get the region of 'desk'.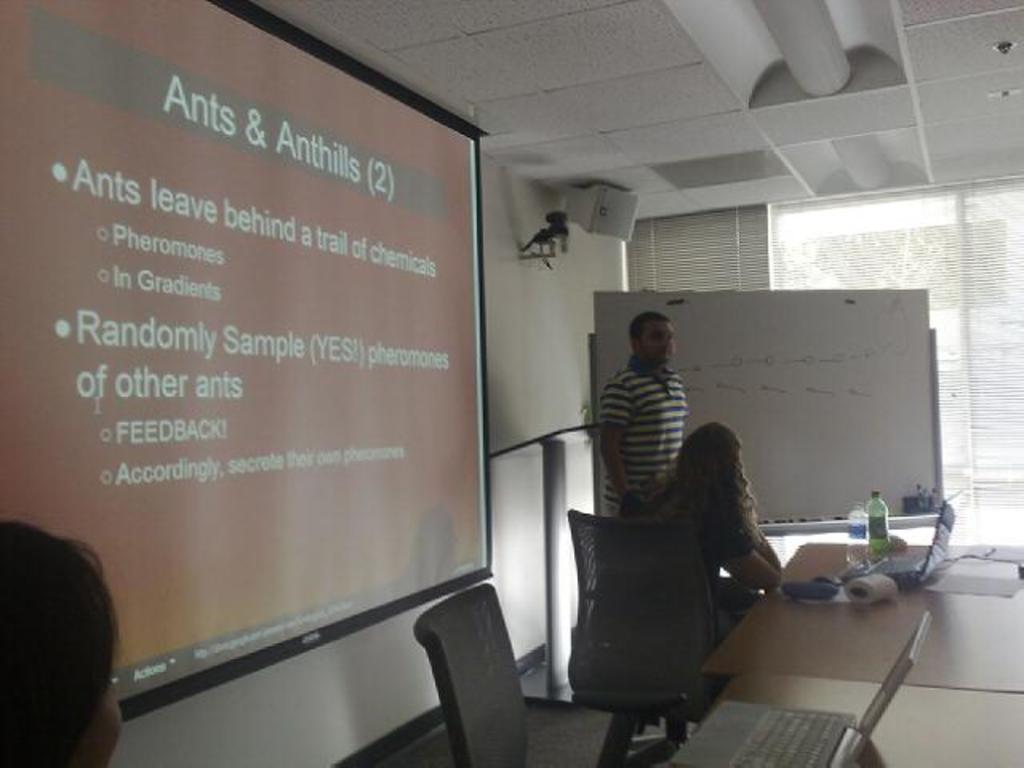
(left=682, top=554, right=963, bottom=762).
